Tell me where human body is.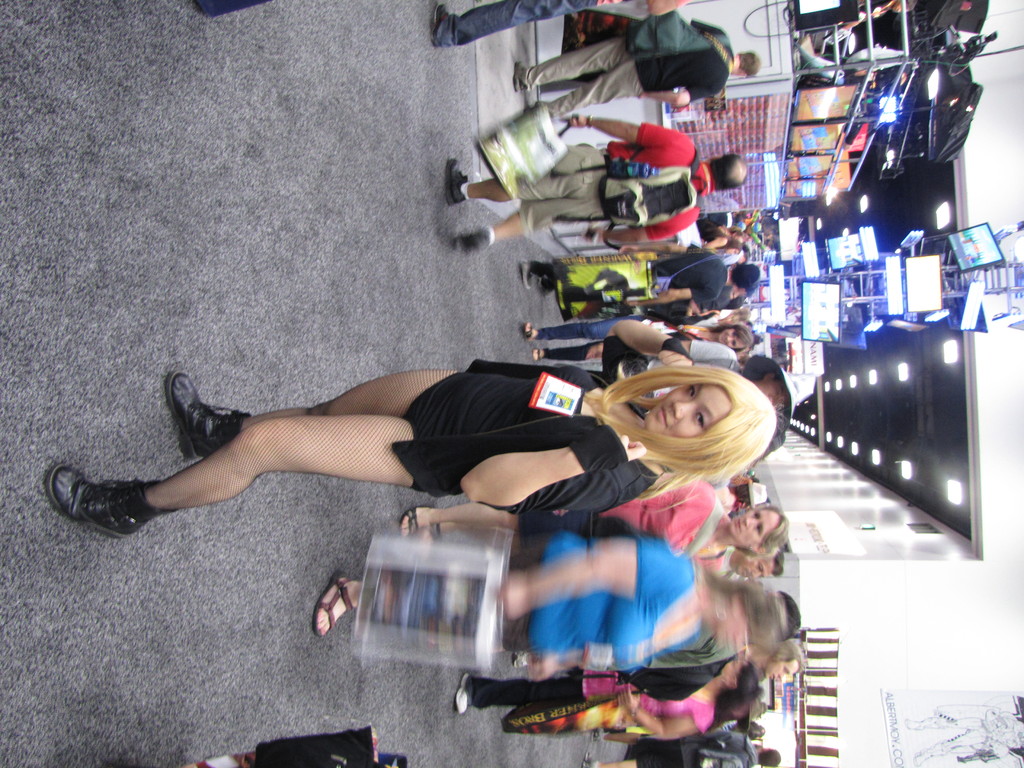
human body is at l=506, t=11, r=758, b=130.
